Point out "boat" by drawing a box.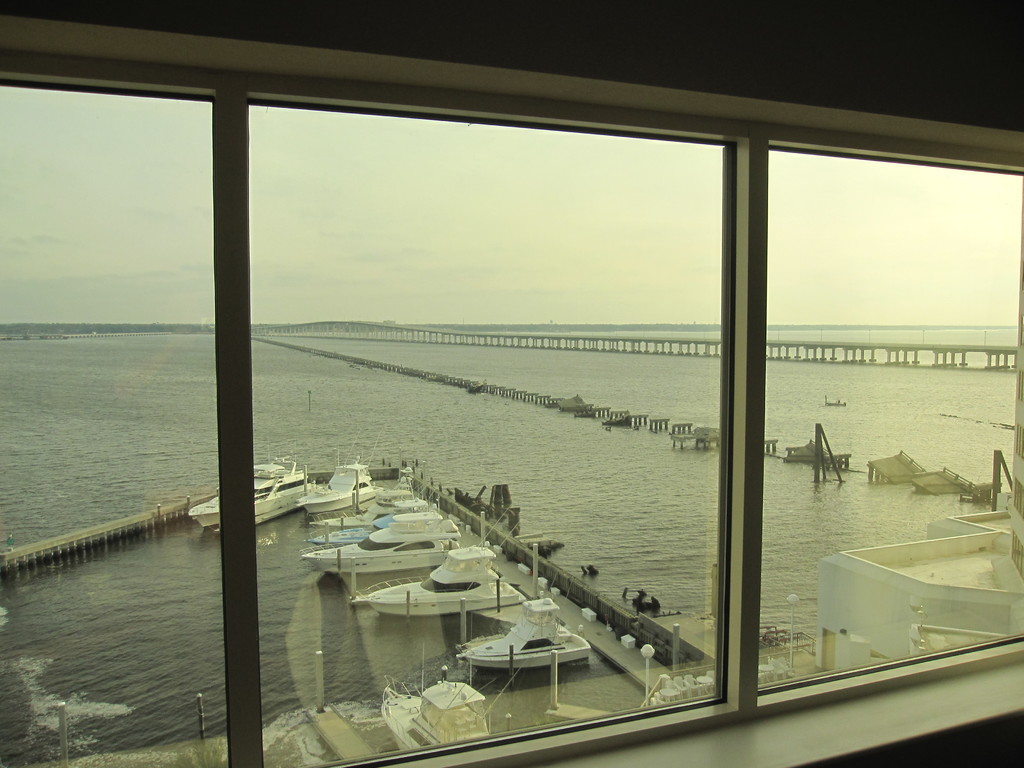
[364, 662, 500, 761].
